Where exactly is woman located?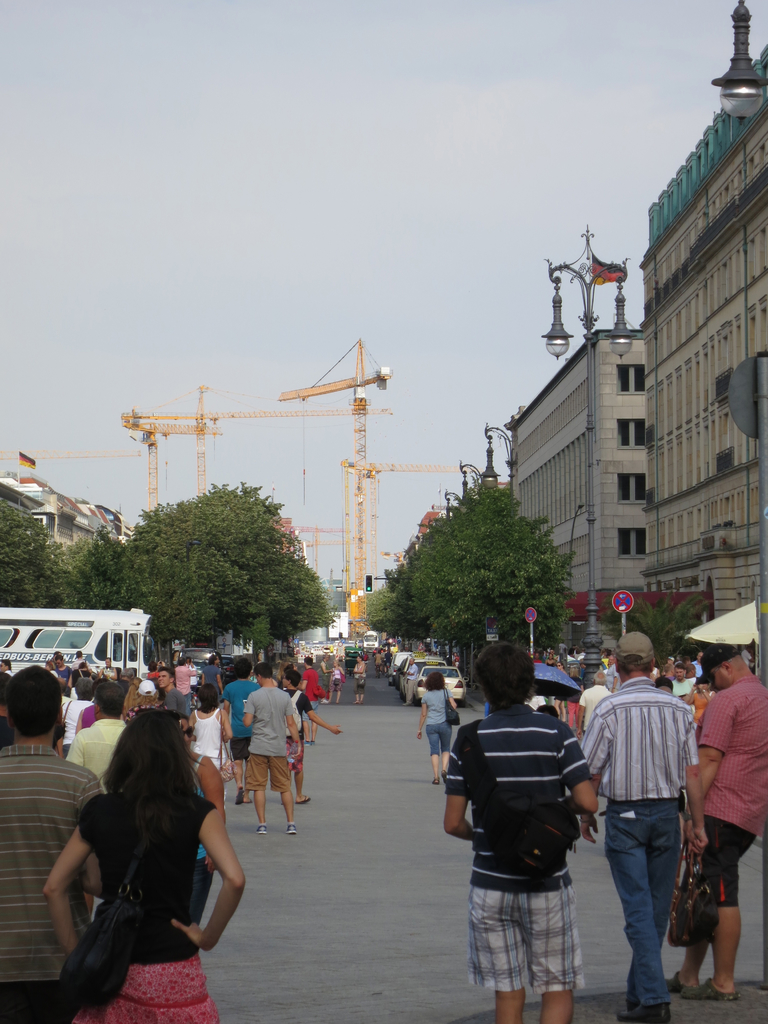
Its bounding box is (351, 657, 365, 706).
